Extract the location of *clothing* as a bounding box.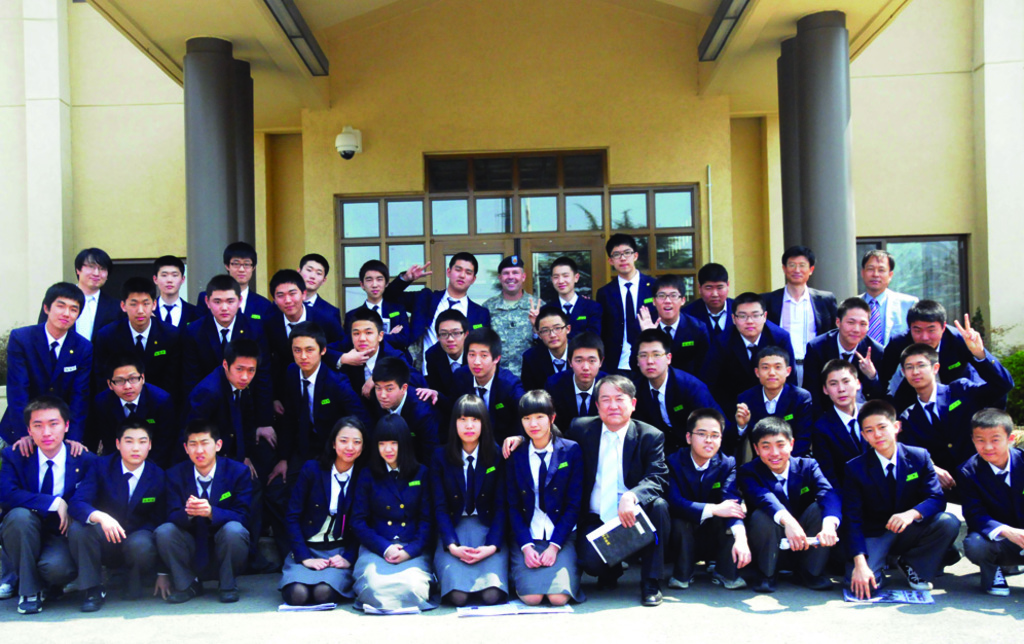
l=835, t=439, r=960, b=588.
